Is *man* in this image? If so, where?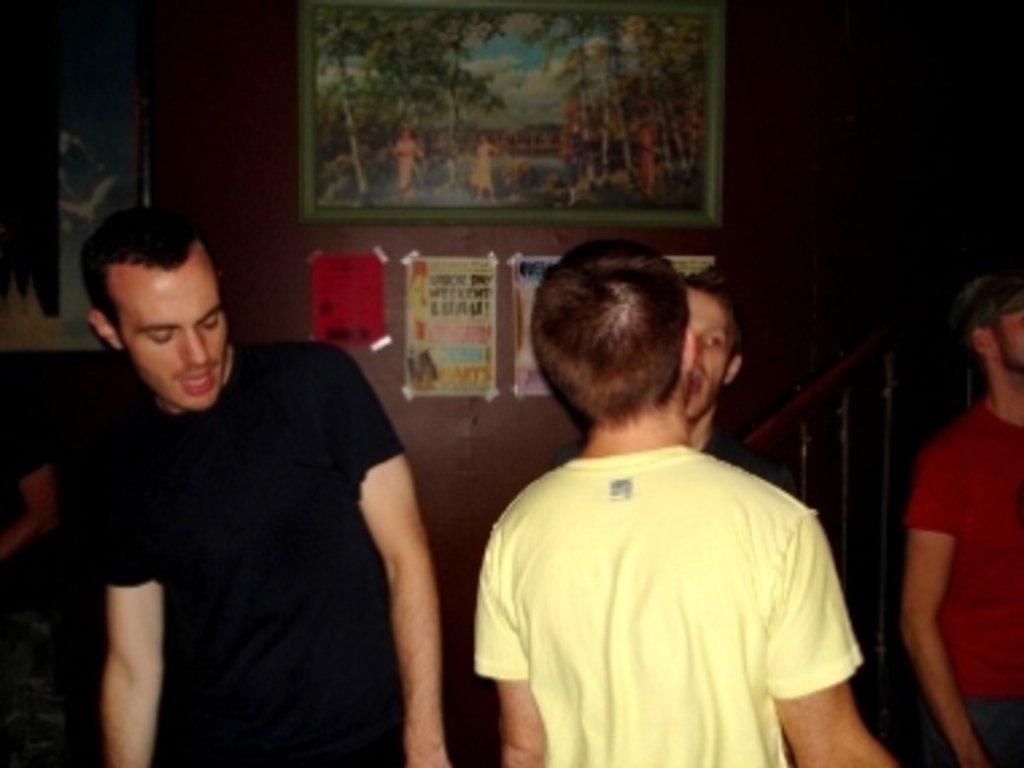
Yes, at <box>905,280,1021,765</box>.
